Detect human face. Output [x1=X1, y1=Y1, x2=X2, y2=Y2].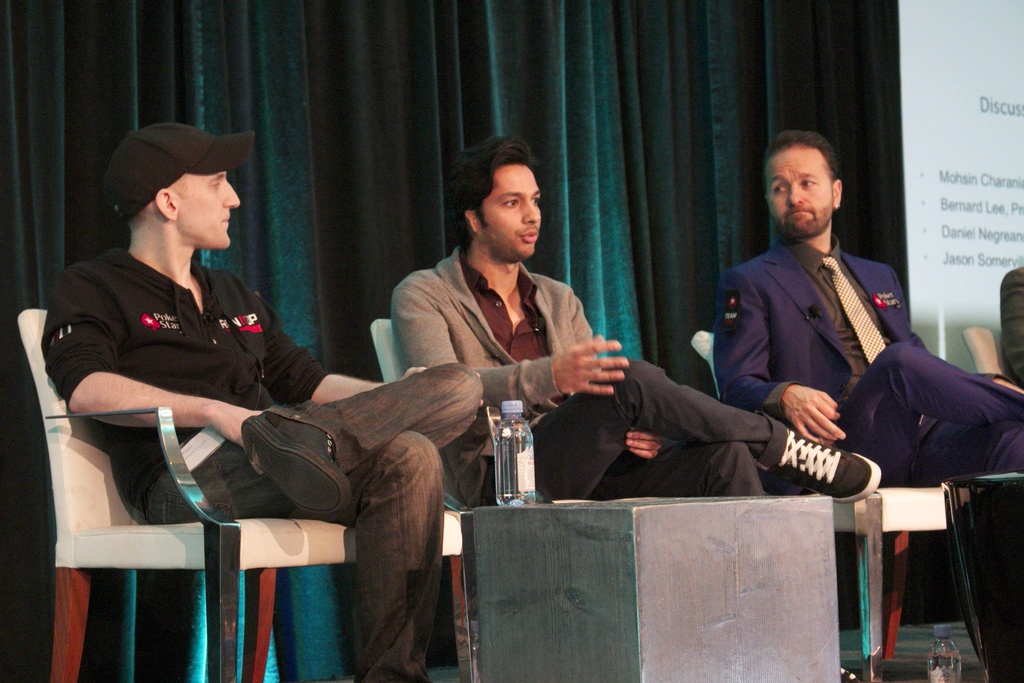
[x1=184, y1=174, x2=241, y2=252].
